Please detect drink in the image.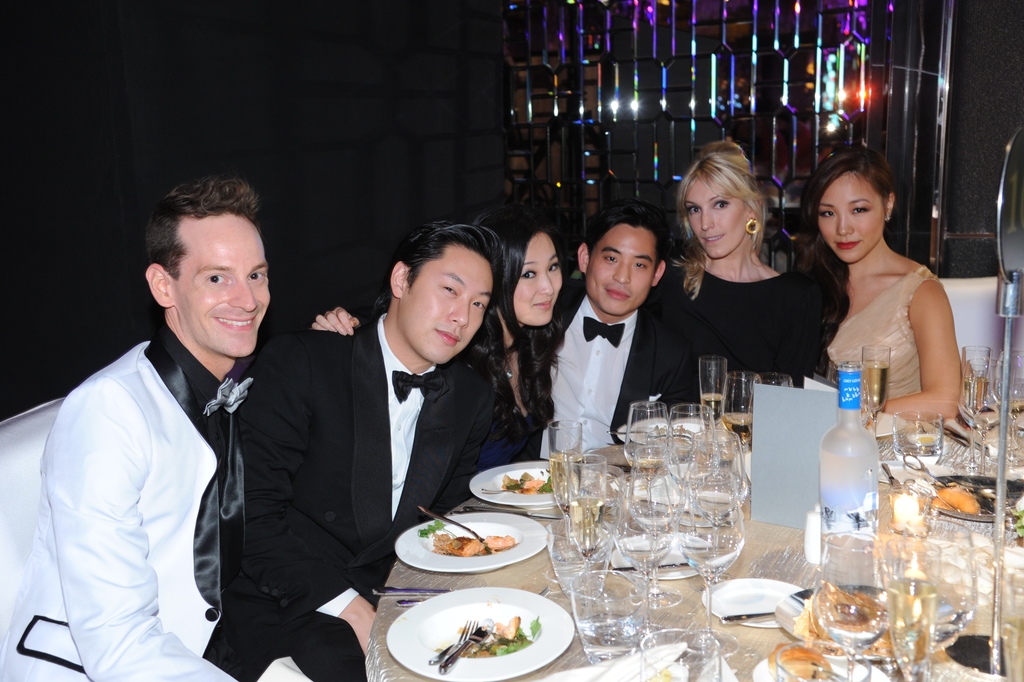
detection(885, 585, 932, 674).
